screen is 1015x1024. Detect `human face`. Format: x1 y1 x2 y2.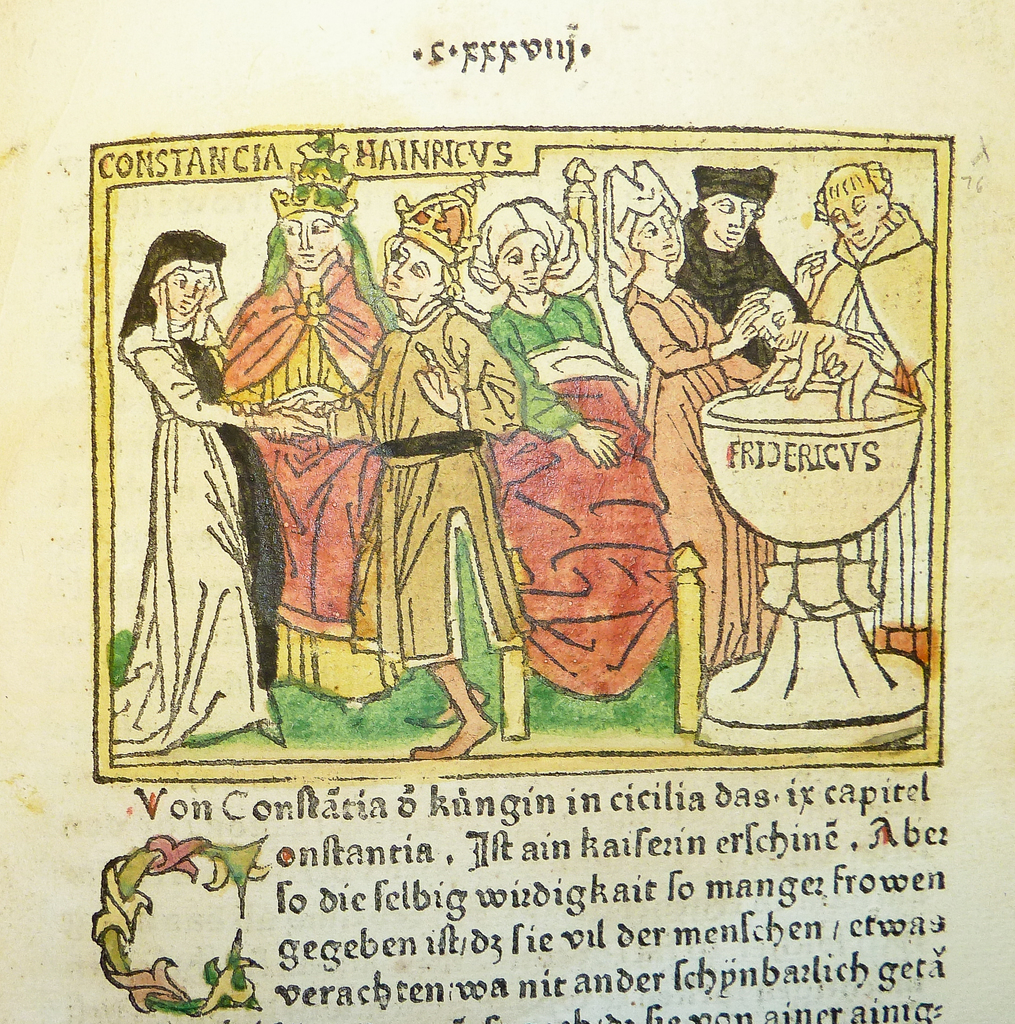
708 194 758 250.
